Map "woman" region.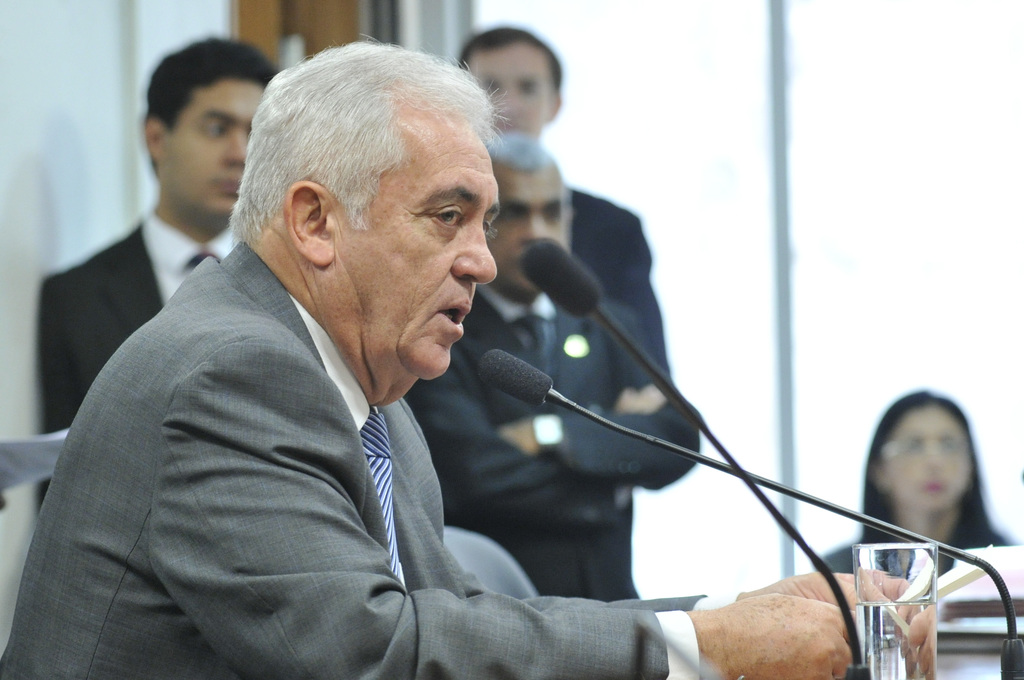
Mapped to (x1=813, y1=384, x2=1023, y2=571).
